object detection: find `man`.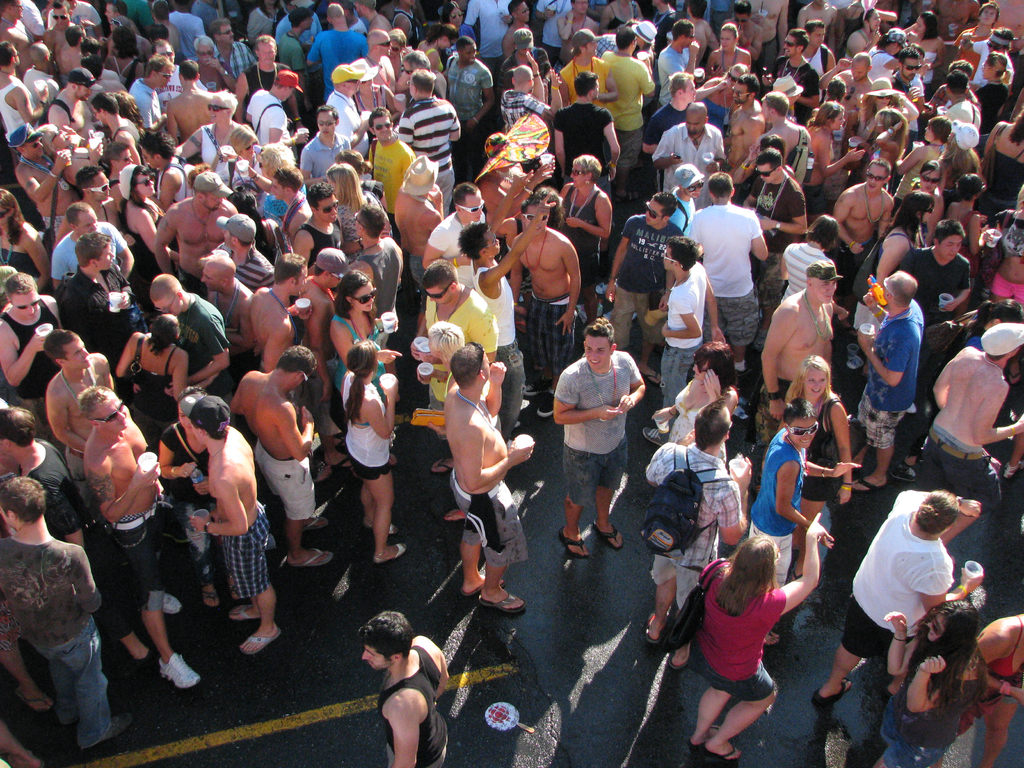
278/5/314/83.
